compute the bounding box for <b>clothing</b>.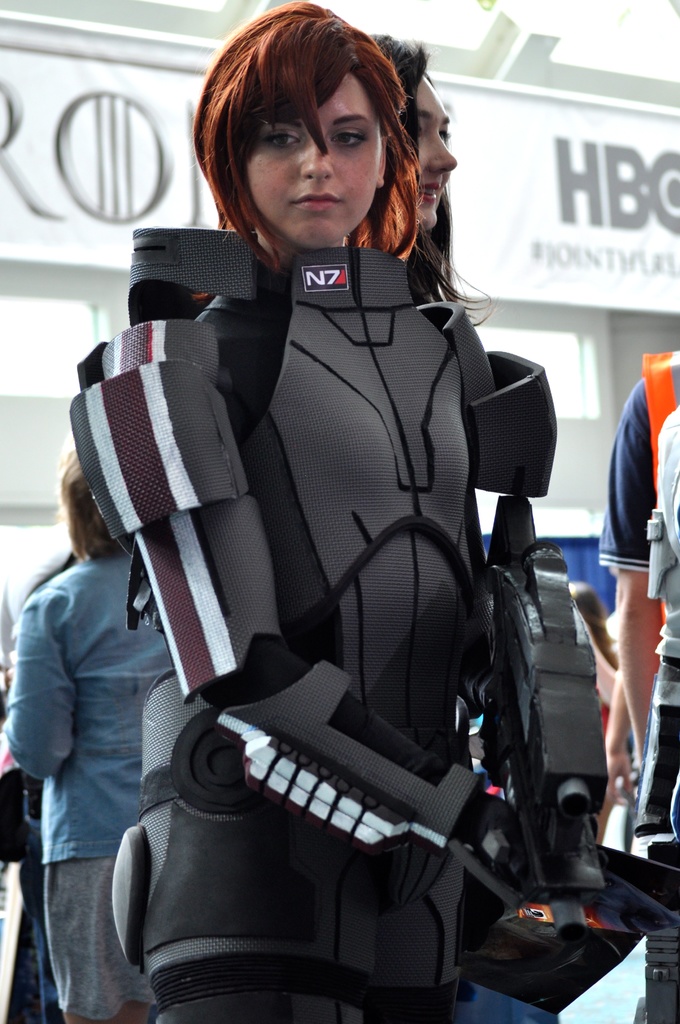
bbox=[8, 530, 179, 1023].
